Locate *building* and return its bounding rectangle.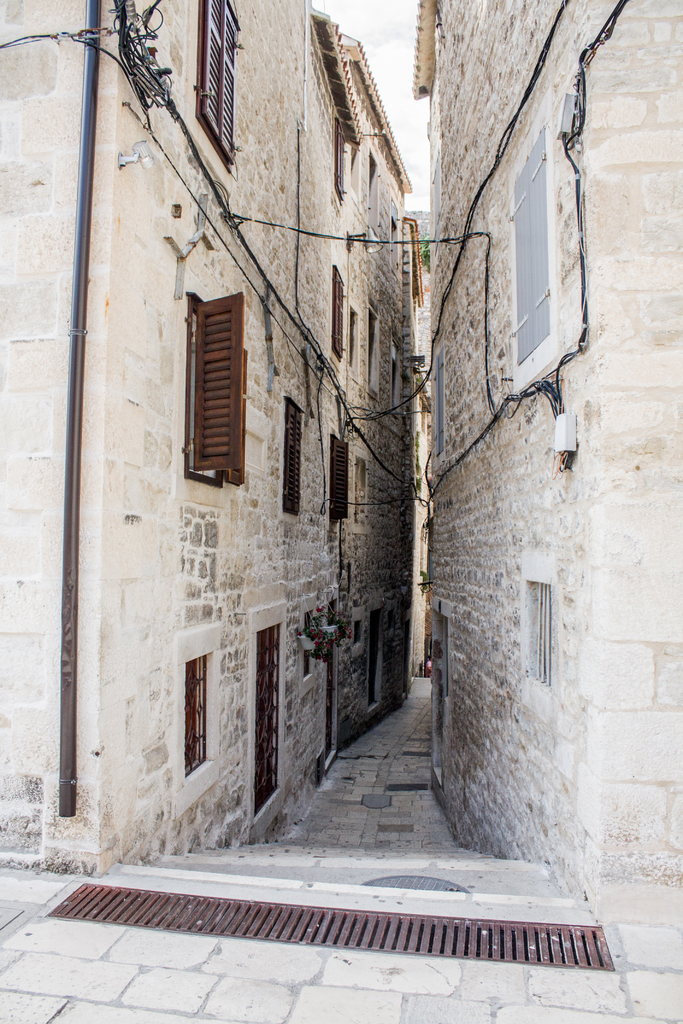
{"x1": 410, "y1": 0, "x2": 682, "y2": 922}.
